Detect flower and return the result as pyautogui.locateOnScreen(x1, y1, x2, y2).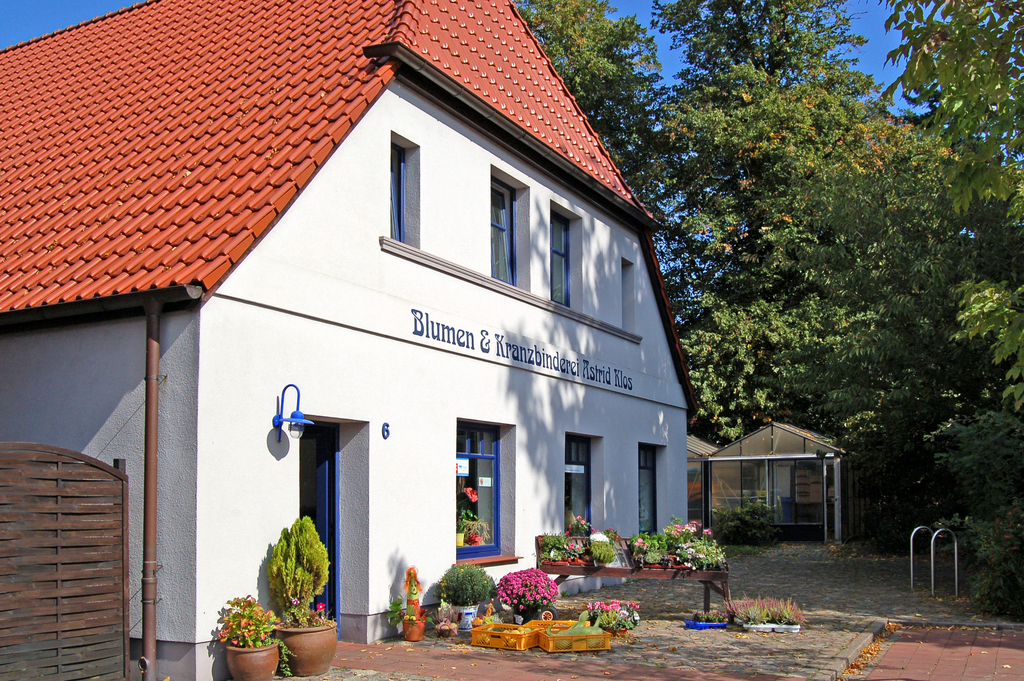
pyautogui.locateOnScreen(703, 530, 712, 535).
